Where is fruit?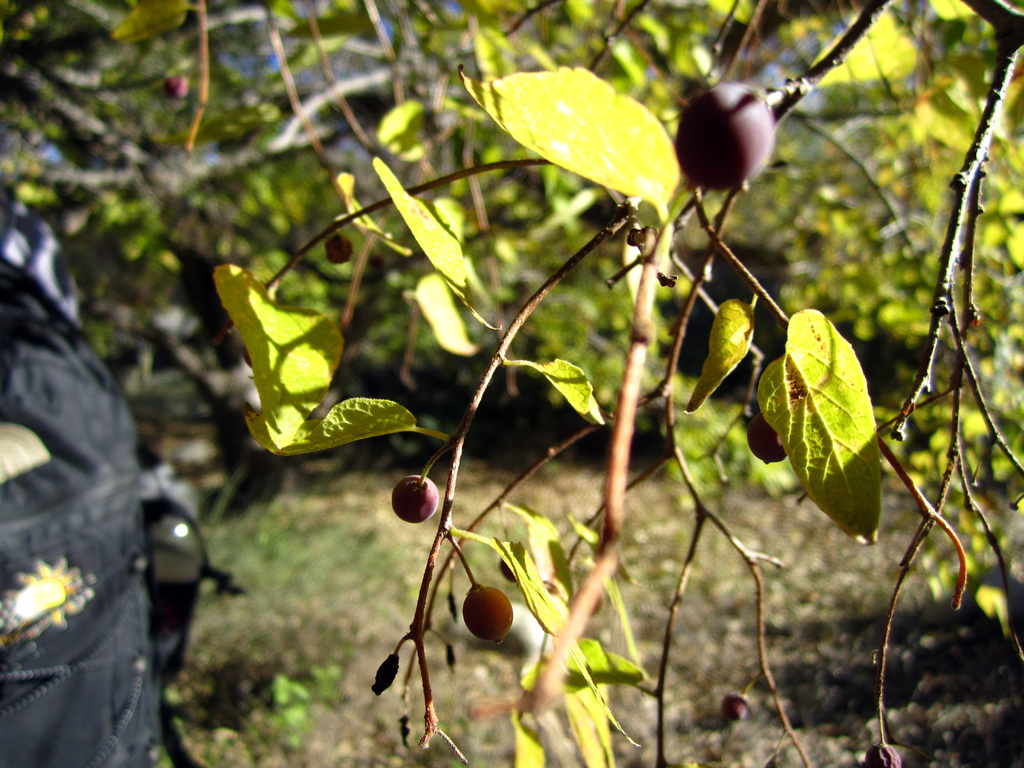
867:748:903:767.
